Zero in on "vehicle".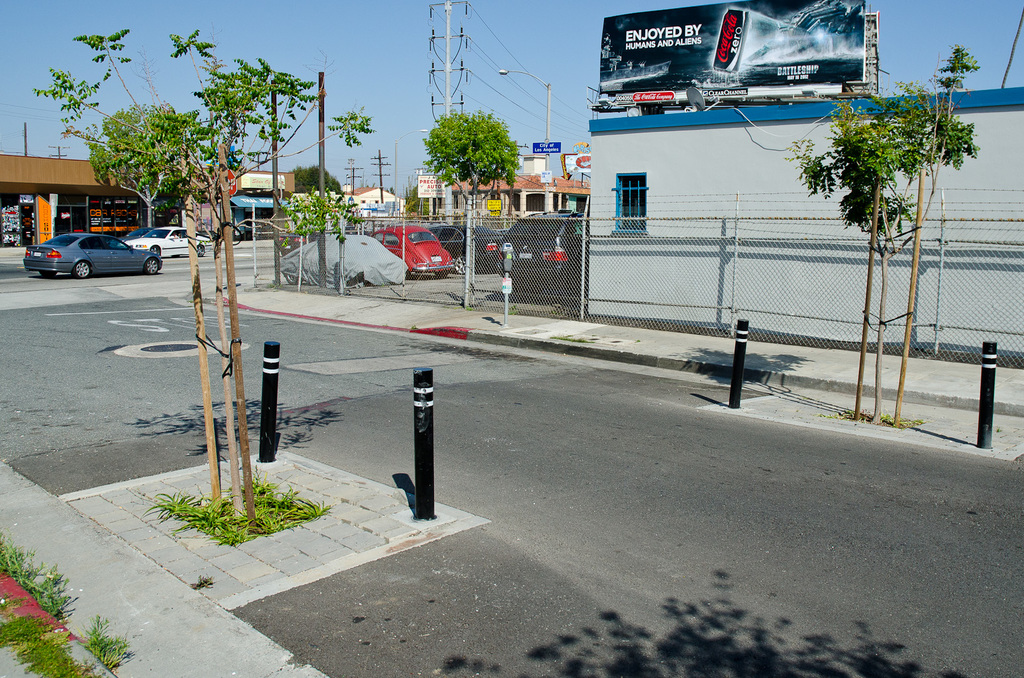
Zeroed in: Rect(490, 206, 599, 287).
